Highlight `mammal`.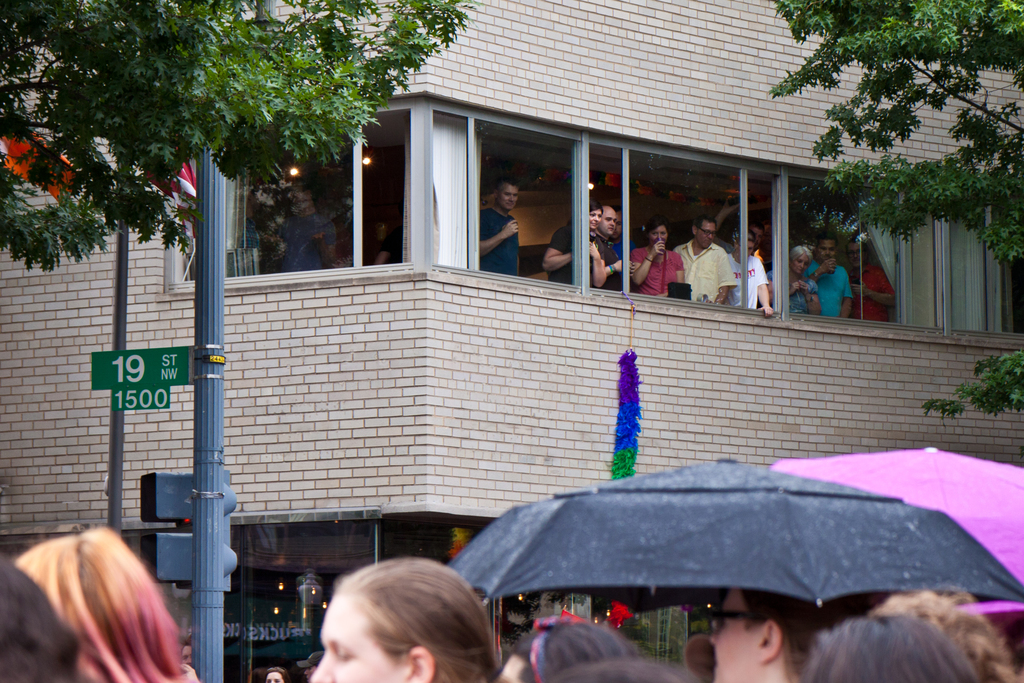
Highlighted region: Rect(298, 653, 323, 682).
